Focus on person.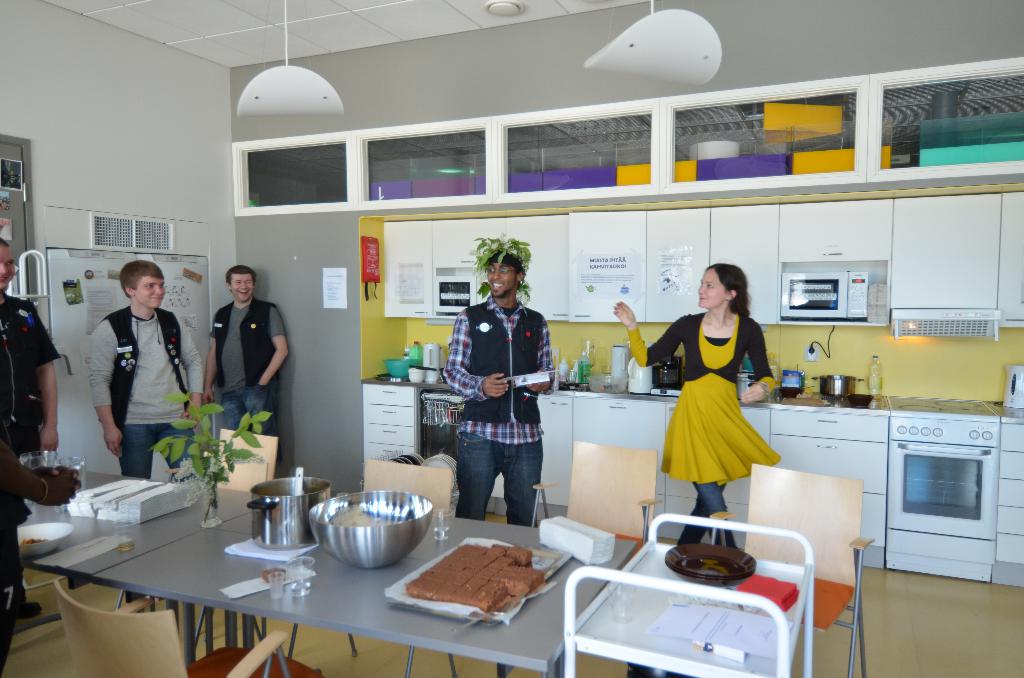
Focused at {"left": 0, "top": 236, "right": 61, "bottom": 620}.
